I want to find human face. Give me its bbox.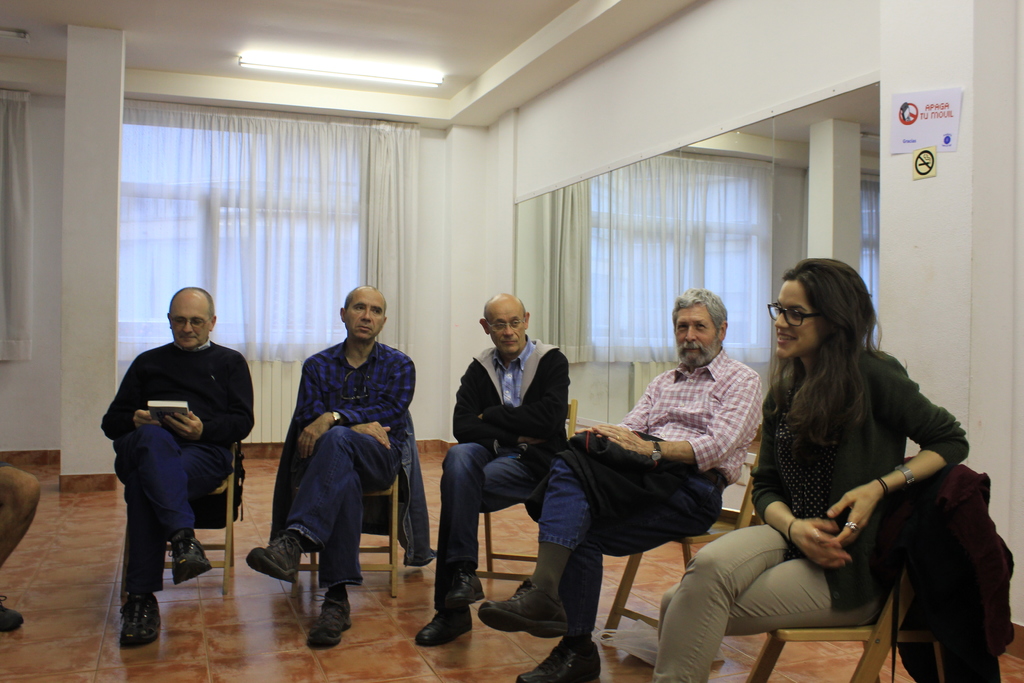
170, 291, 216, 347.
